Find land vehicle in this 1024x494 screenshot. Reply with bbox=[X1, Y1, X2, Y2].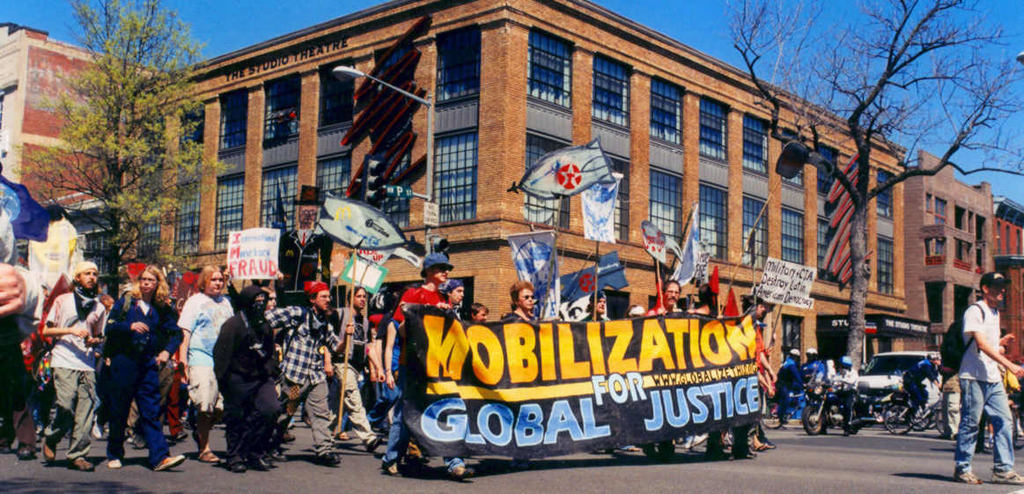
bbox=[767, 387, 814, 431].
